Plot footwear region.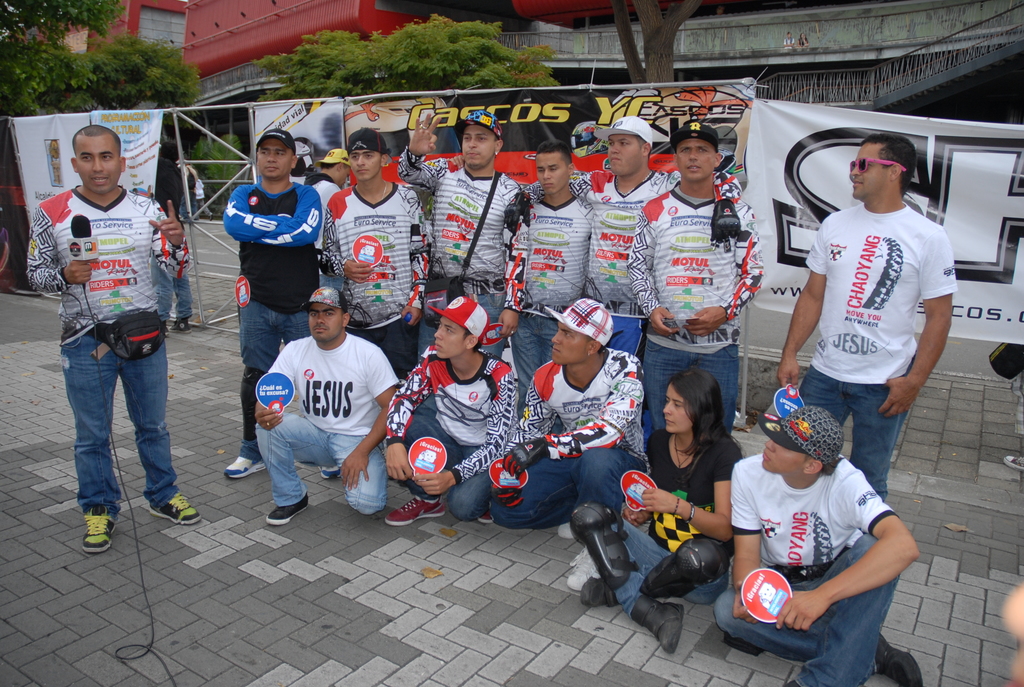
Plotted at x1=566, y1=544, x2=596, y2=592.
